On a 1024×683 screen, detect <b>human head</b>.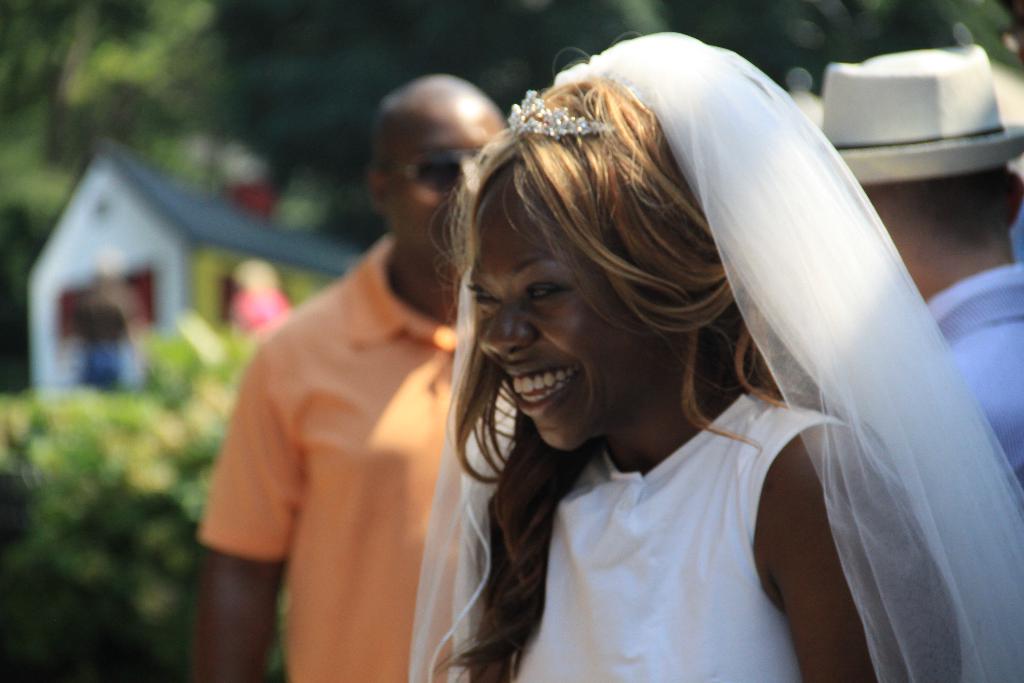
x1=466 y1=151 x2=752 y2=485.
